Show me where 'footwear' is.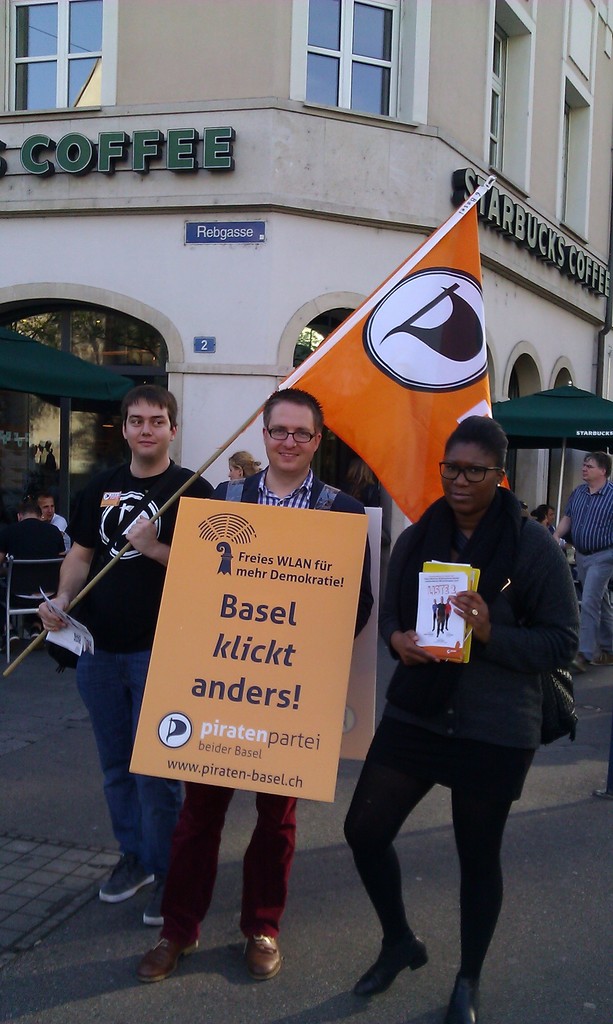
'footwear' is at bbox(447, 970, 473, 1023).
